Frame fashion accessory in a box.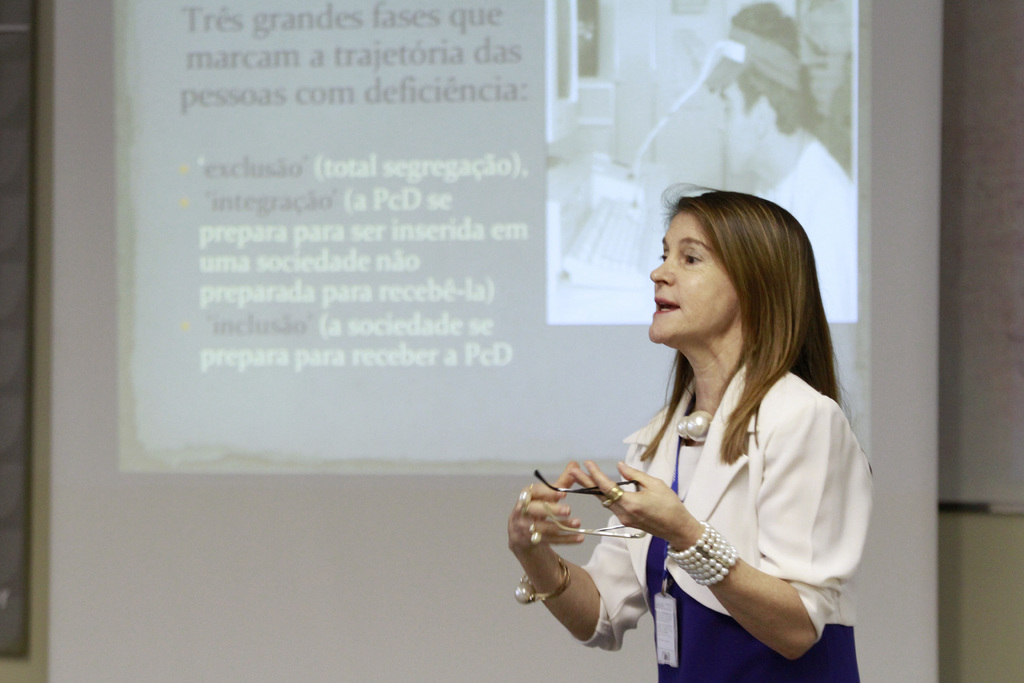
[675,413,716,440].
